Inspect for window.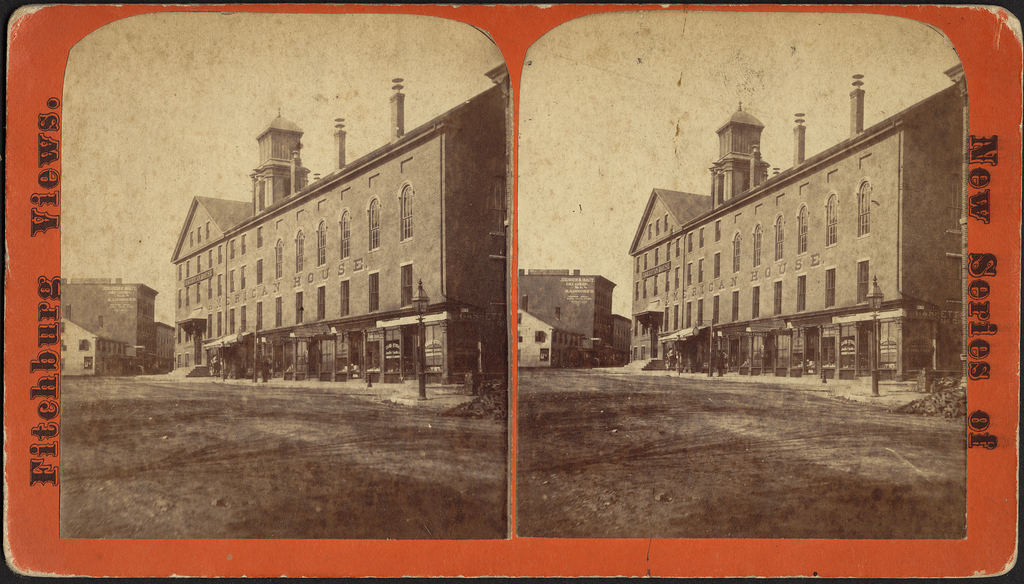
Inspection: (635,279,639,300).
